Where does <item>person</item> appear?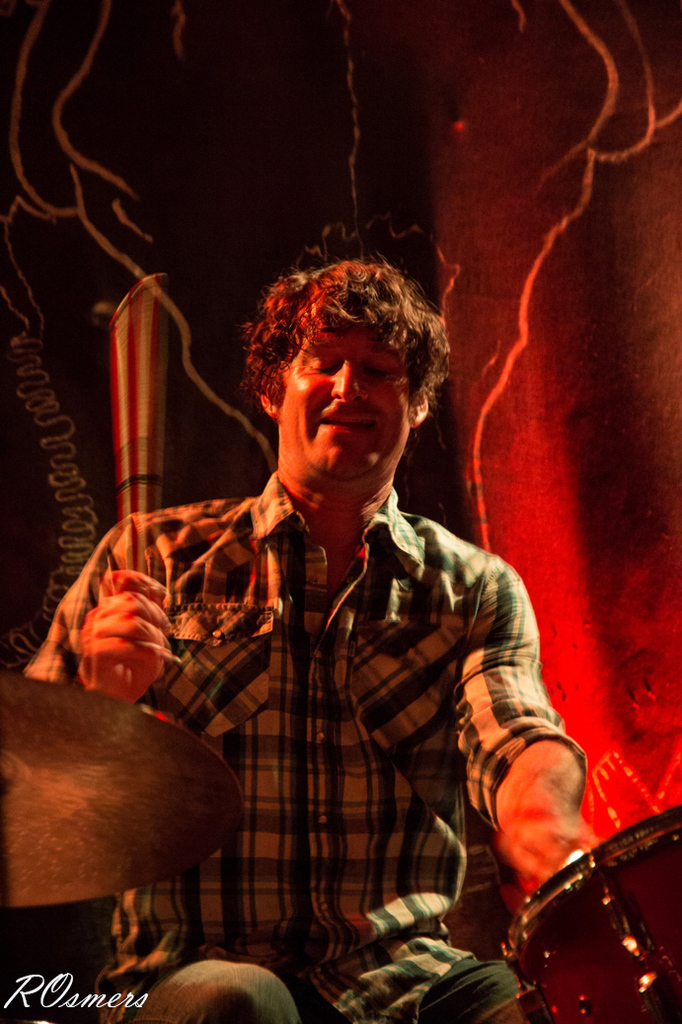
Appears at x1=25 y1=261 x2=591 y2=1023.
